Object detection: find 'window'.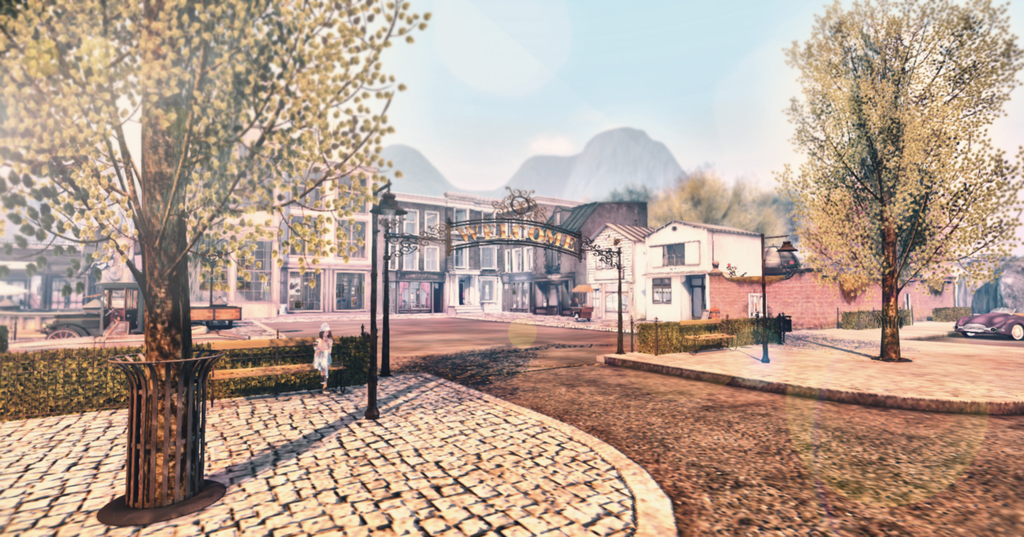
{"x1": 503, "y1": 248, "x2": 511, "y2": 274}.
